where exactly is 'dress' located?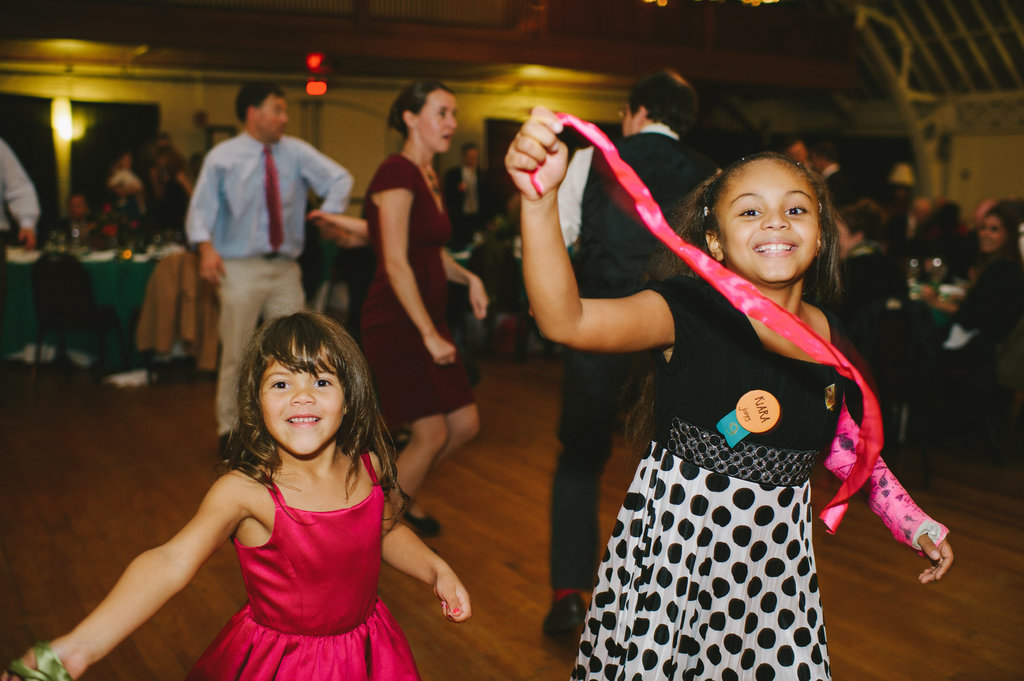
Its bounding box is <region>356, 150, 472, 426</region>.
